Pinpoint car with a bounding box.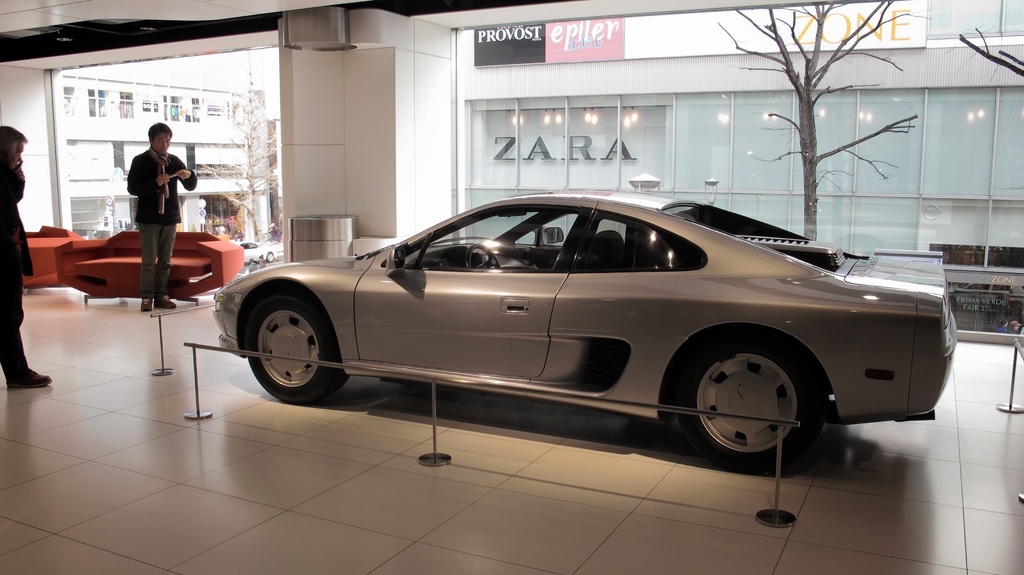
{"x1": 164, "y1": 188, "x2": 932, "y2": 466}.
